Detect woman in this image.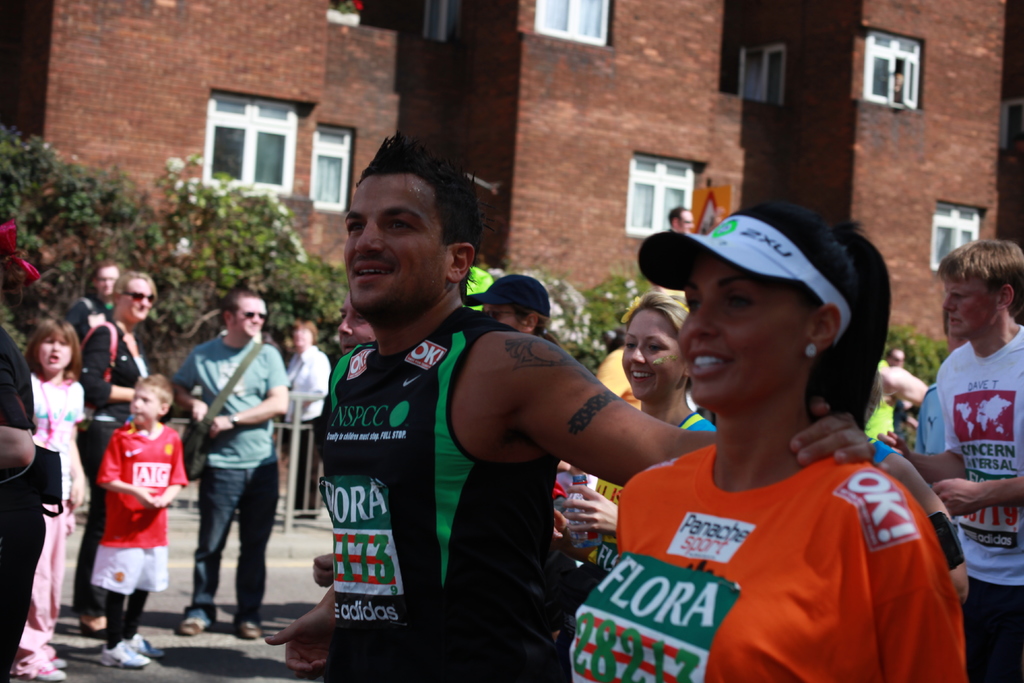
Detection: bbox=[76, 270, 152, 638].
